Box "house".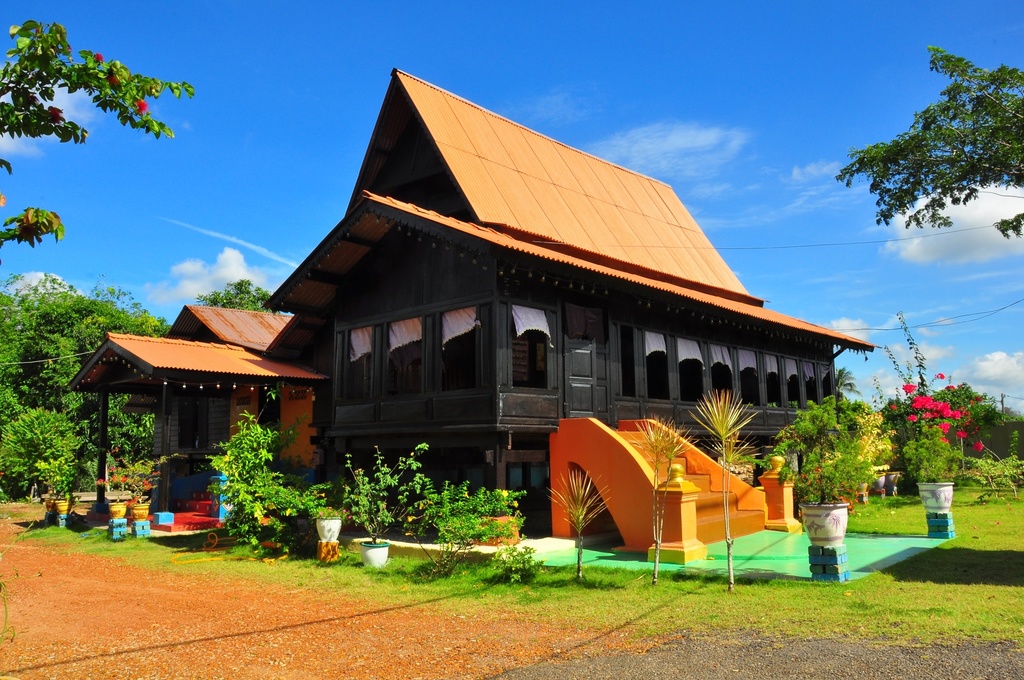
69 70 875 541.
